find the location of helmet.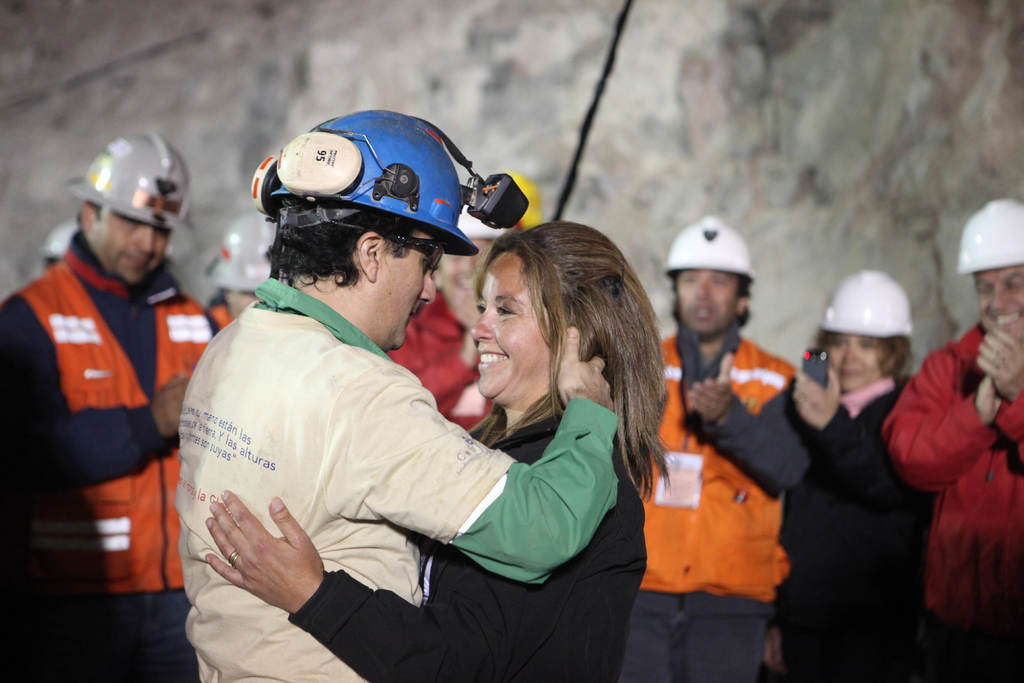
Location: box(63, 128, 202, 230).
